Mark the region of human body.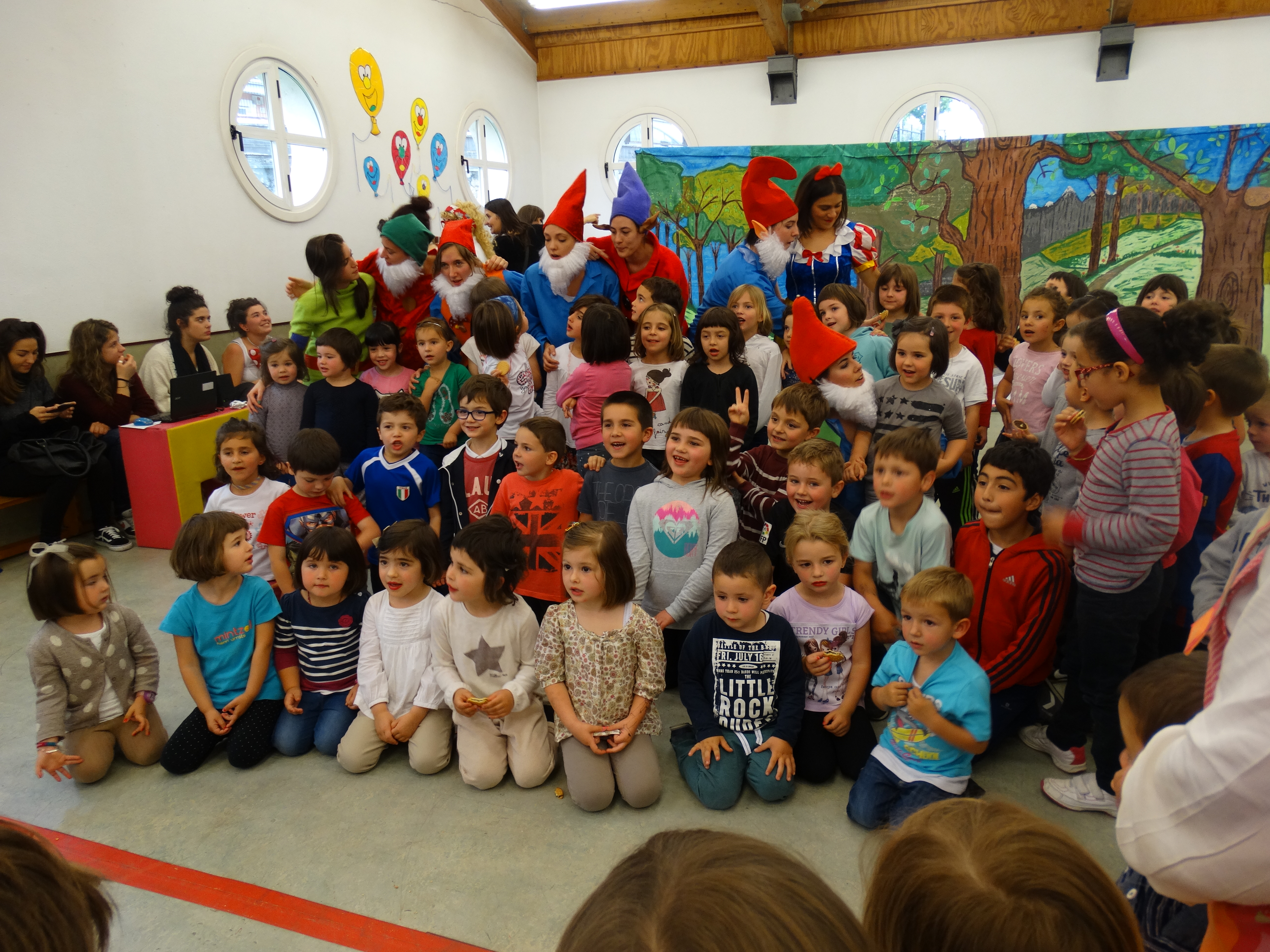
Region: (x1=86, y1=89, x2=101, y2=97).
